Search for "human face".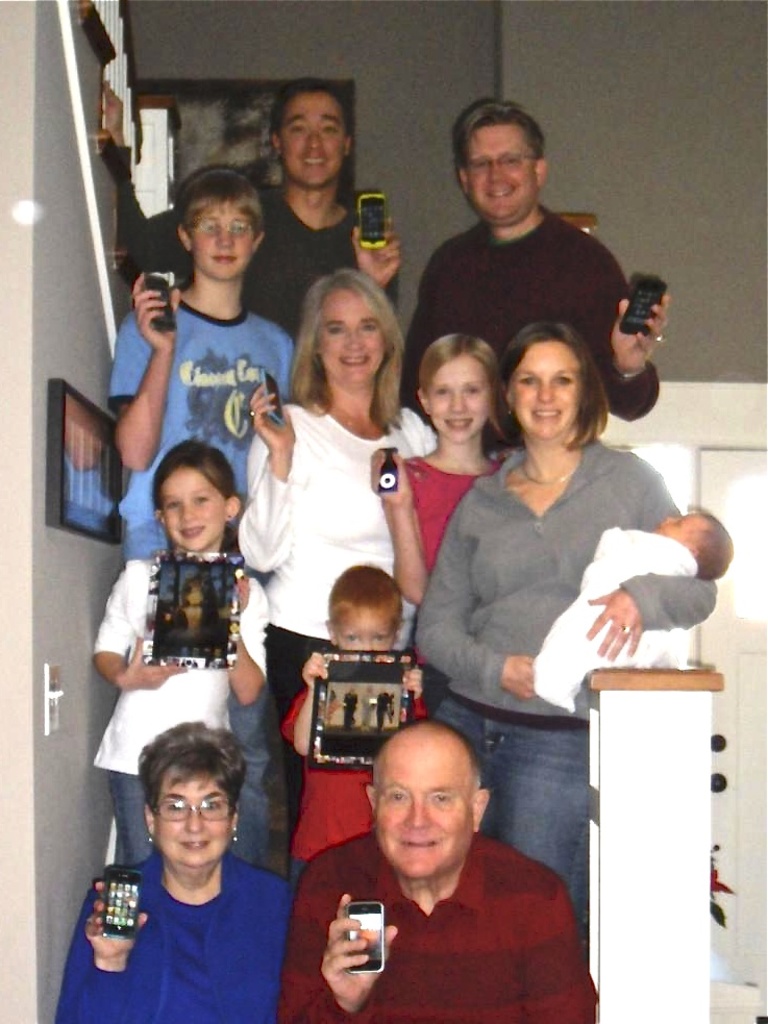
Found at select_region(378, 746, 472, 880).
